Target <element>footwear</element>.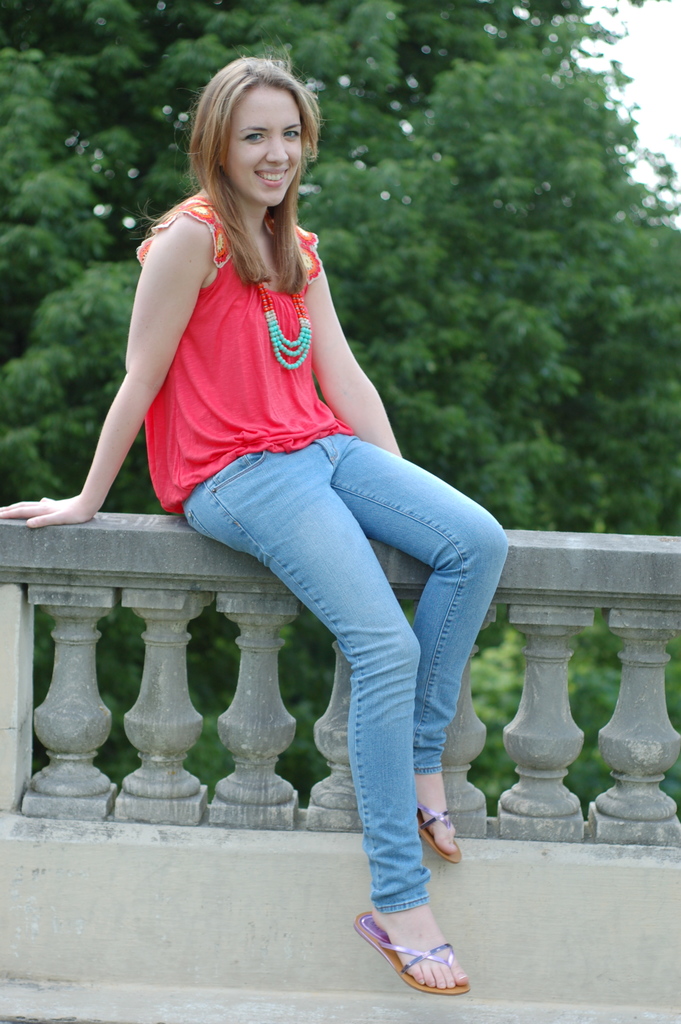
Target region: 418, 804, 461, 867.
